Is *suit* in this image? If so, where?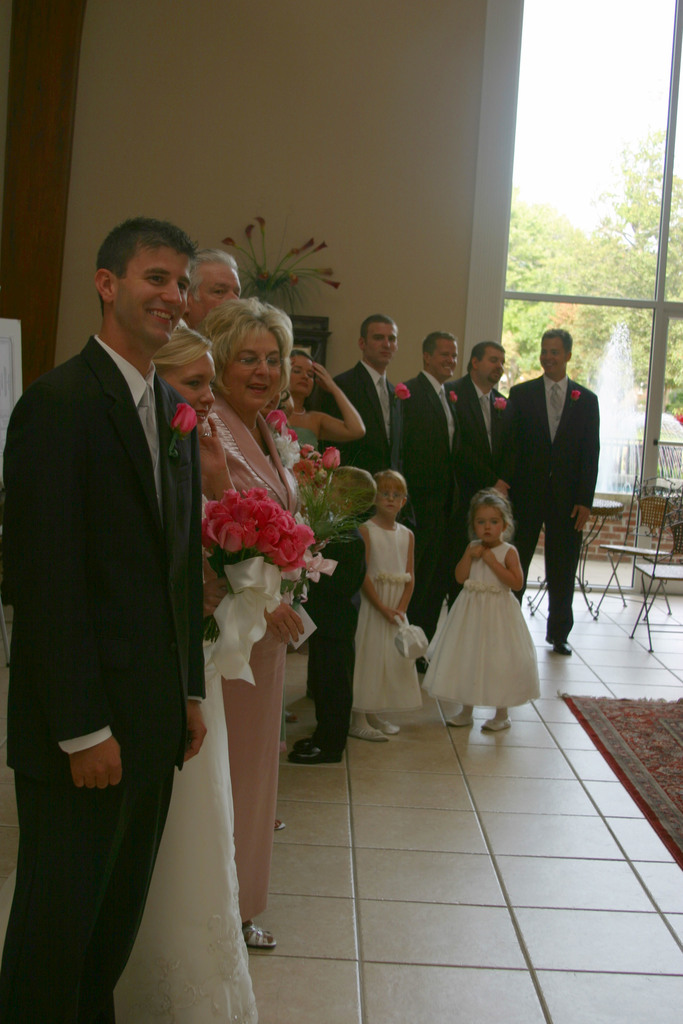
Yes, at {"x1": 393, "y1": 373, "x2": 471, "y2": 628}.
